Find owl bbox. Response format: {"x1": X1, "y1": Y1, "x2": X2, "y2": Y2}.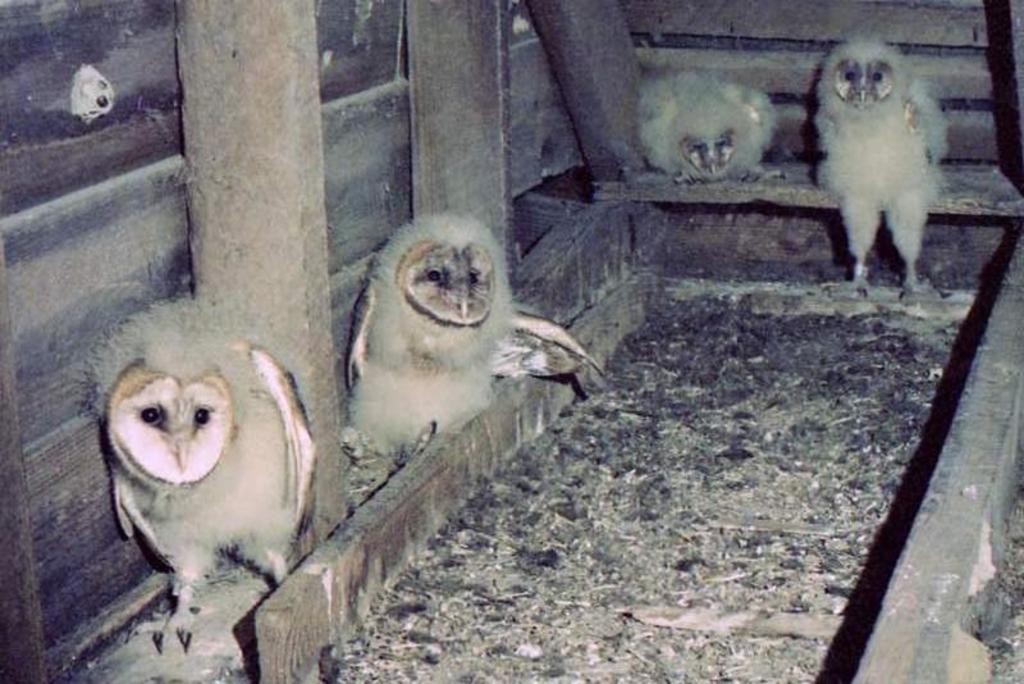
{"x1": 83, "y1": 289, "x2": 321, "y2": 649}.
